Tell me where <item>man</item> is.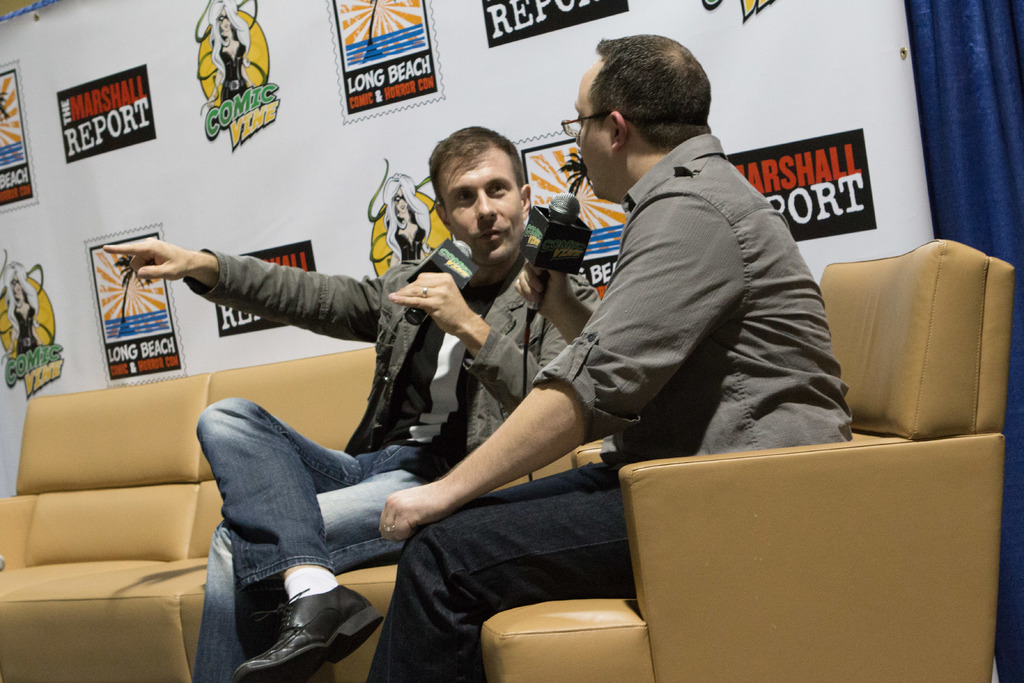
<item>man</item> is at left=362, top=32, right=849, bottom=682.
